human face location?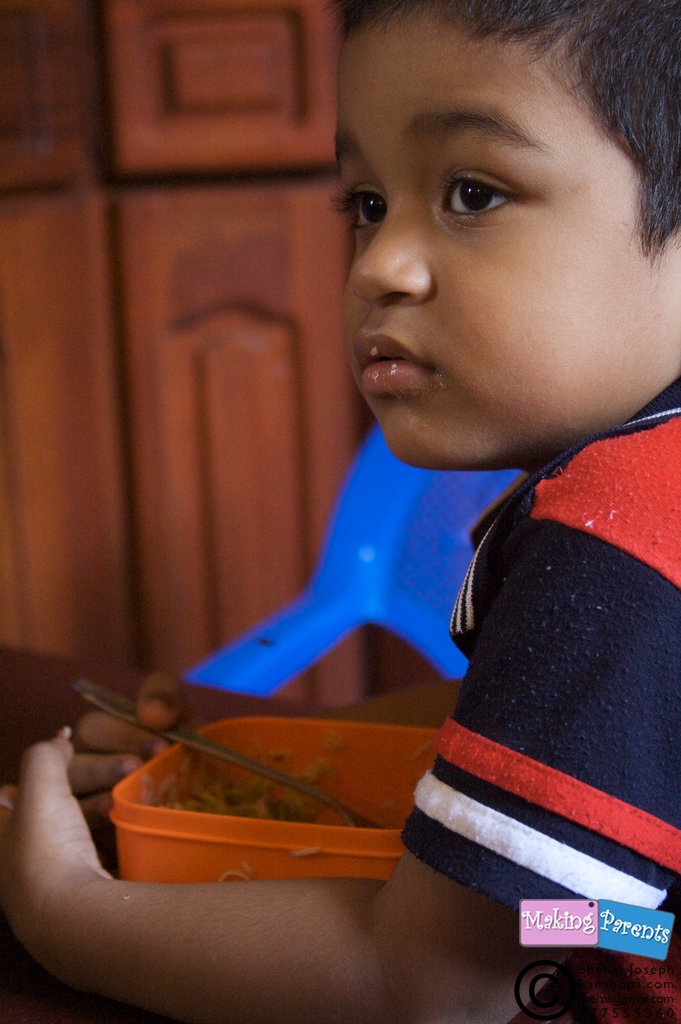
x1=342 y1=0 x2=680 y2=458
